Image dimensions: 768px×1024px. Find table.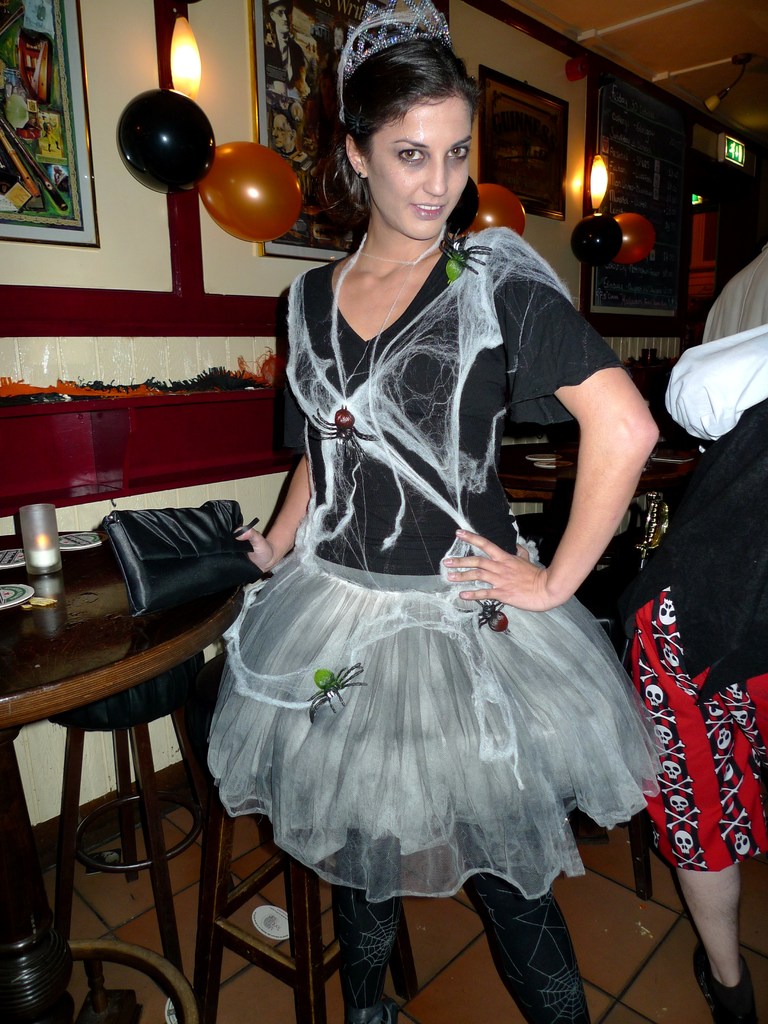
0,537,250,1023.
